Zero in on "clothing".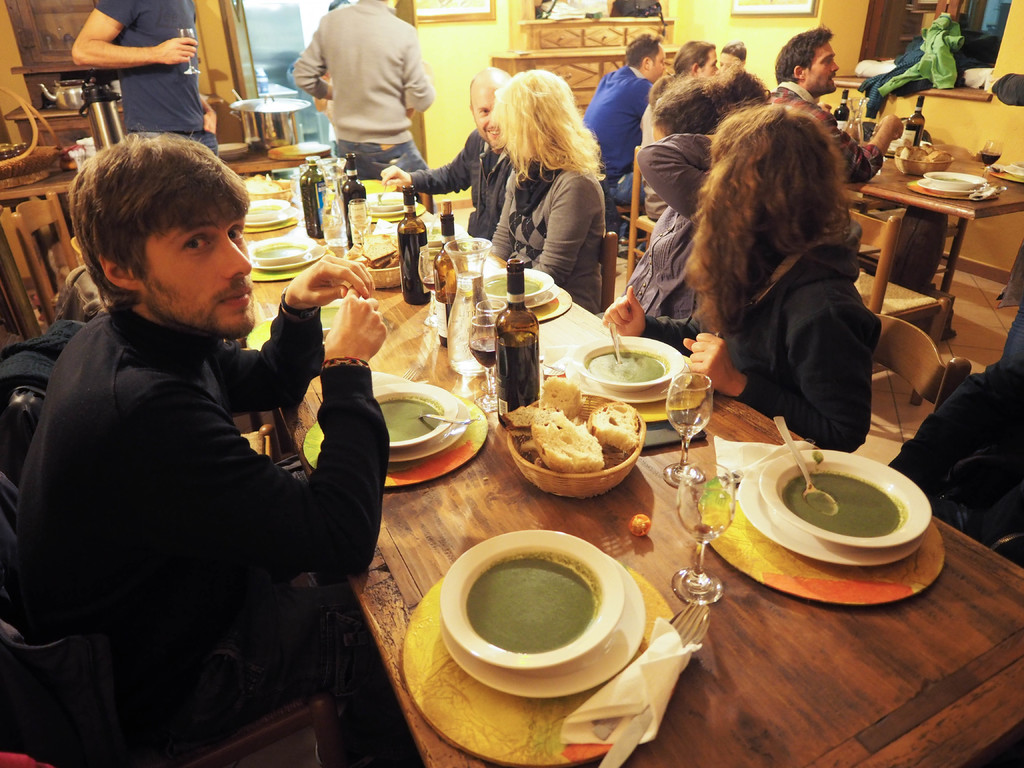
Zeroed in: l=762, t=76, r=877, b=191.
